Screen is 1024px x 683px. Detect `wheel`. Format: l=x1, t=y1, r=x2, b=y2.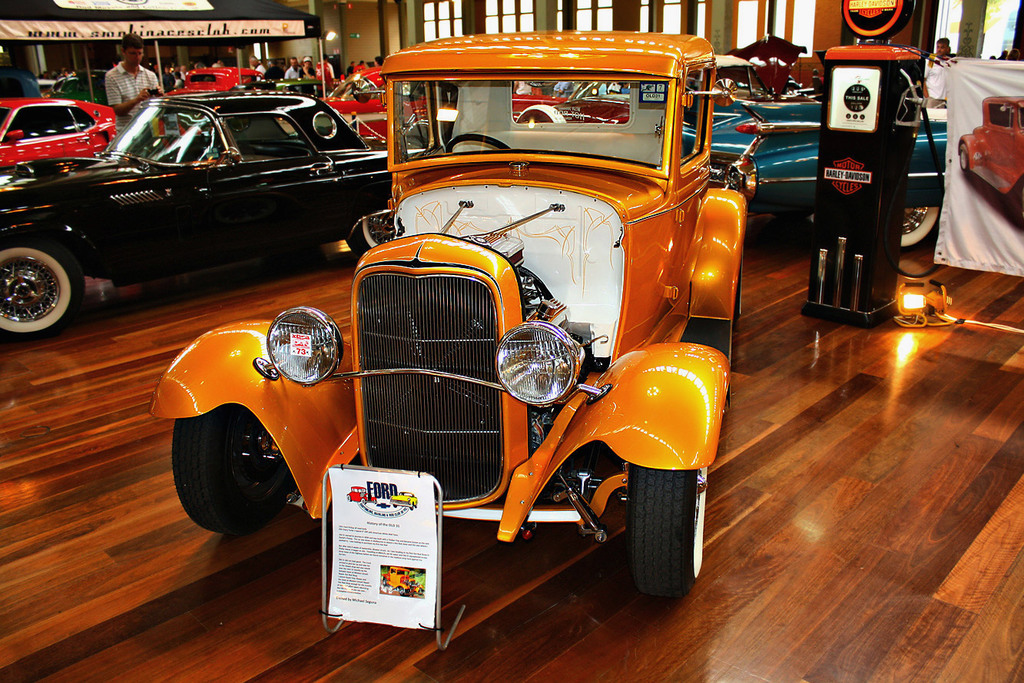
l=178, t=410, r=301, b=536.
